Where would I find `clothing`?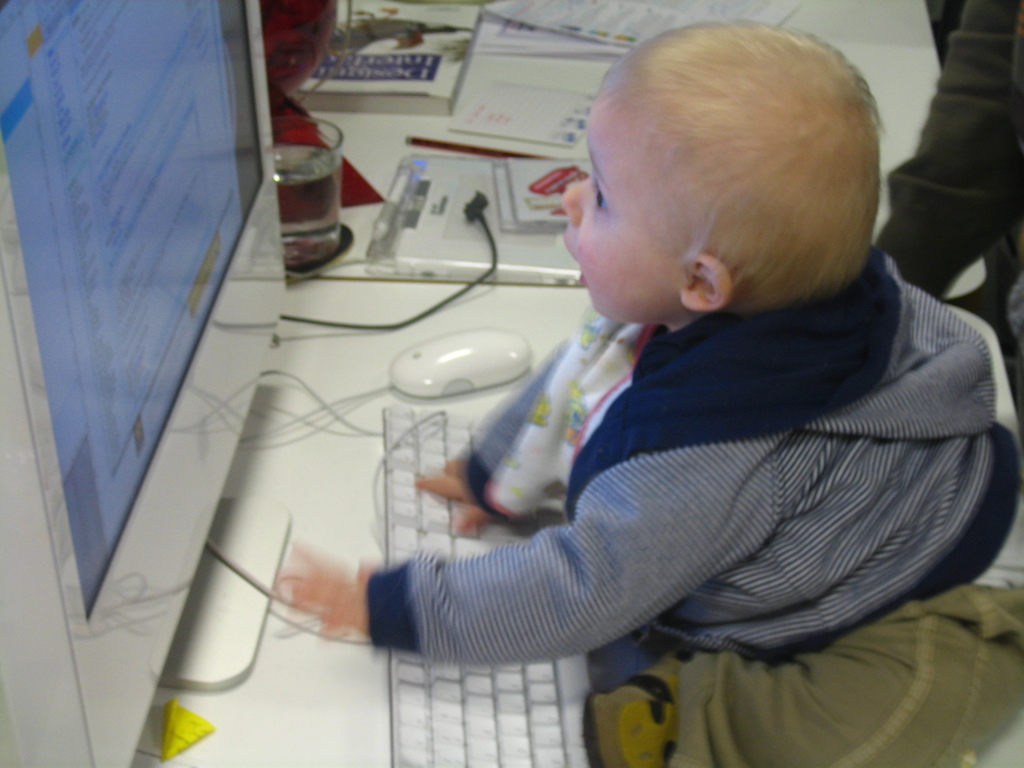
At 364 246 1015 663.
